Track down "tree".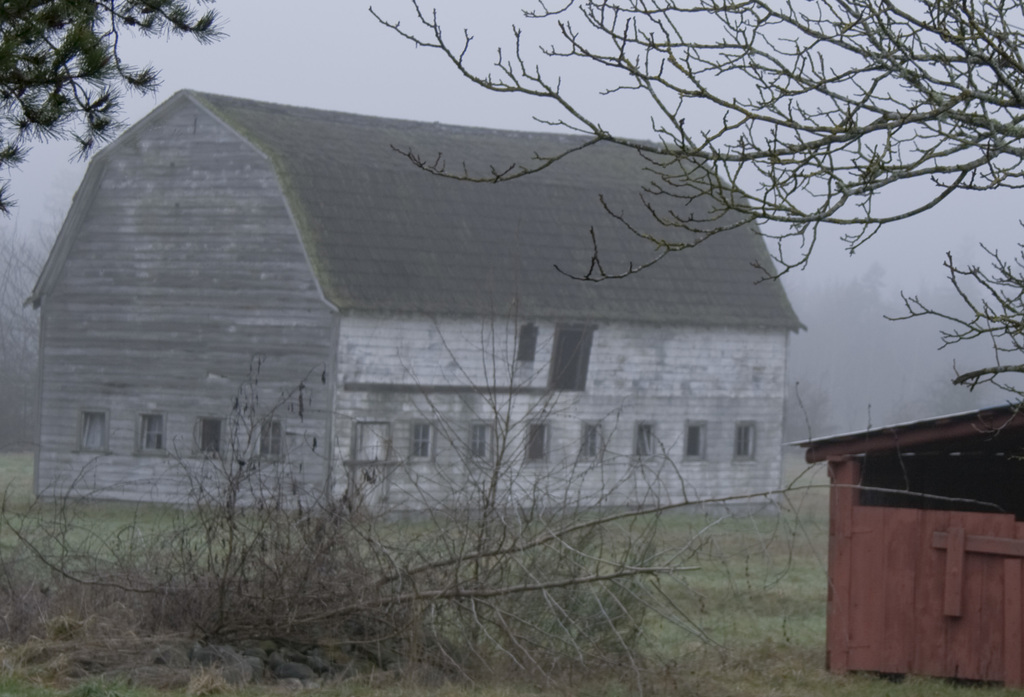
Tracked to 365,0,1023,450.
